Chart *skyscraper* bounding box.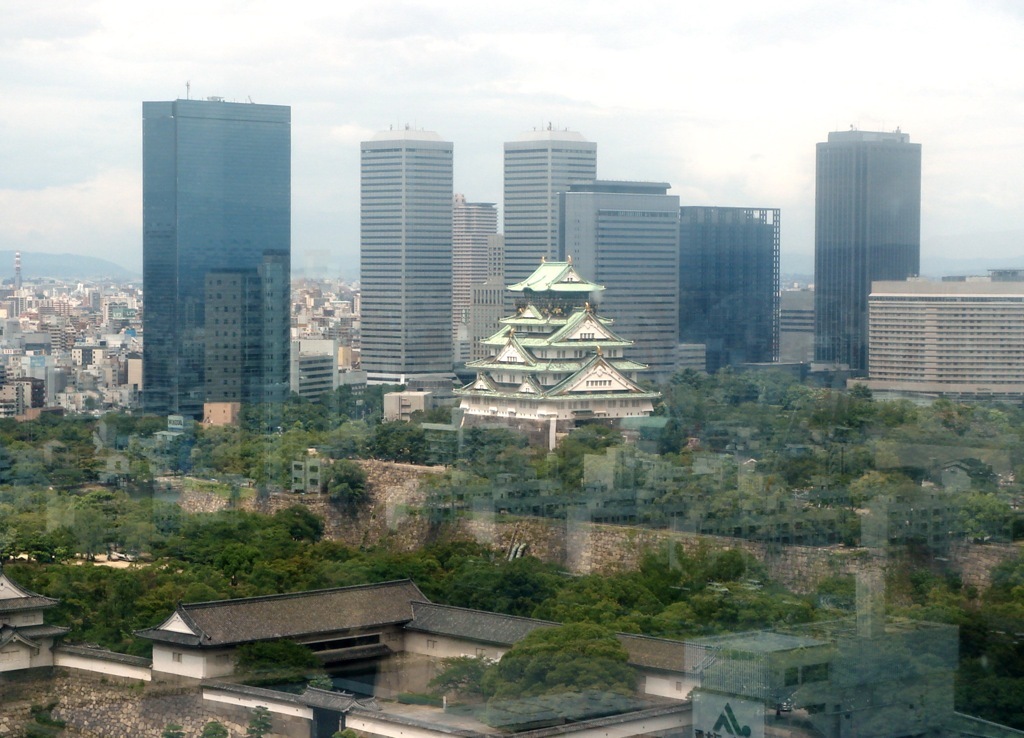
Charted: box=[666, 193, 785, 382].
